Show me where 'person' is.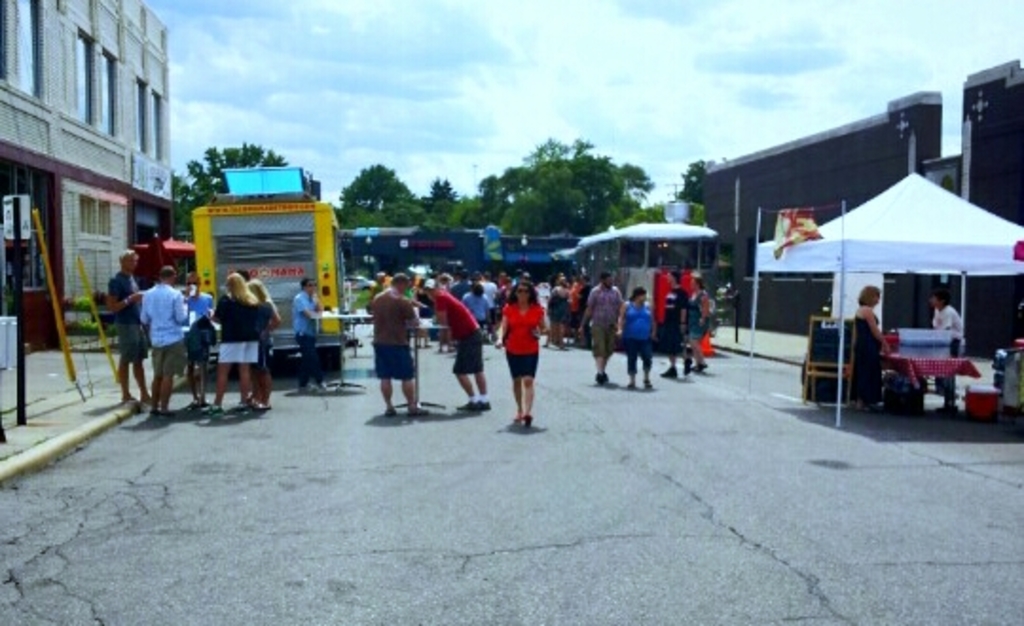
'person' is at bbox=(415, 281, 491, 408).
